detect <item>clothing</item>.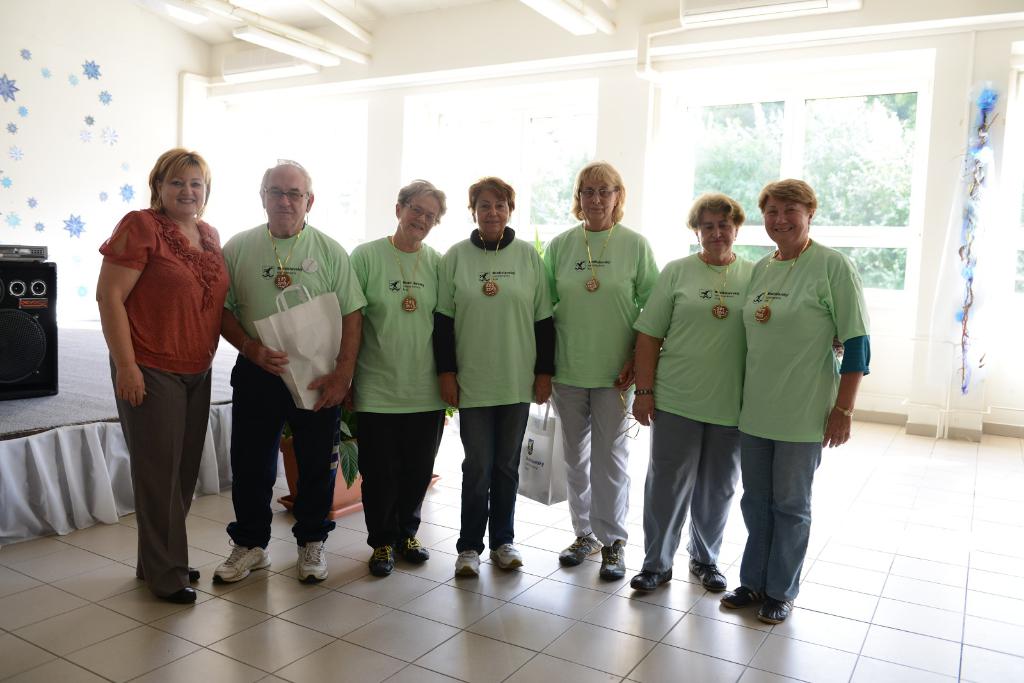
Detected at <region>107, 218, 220, 613</region>.
